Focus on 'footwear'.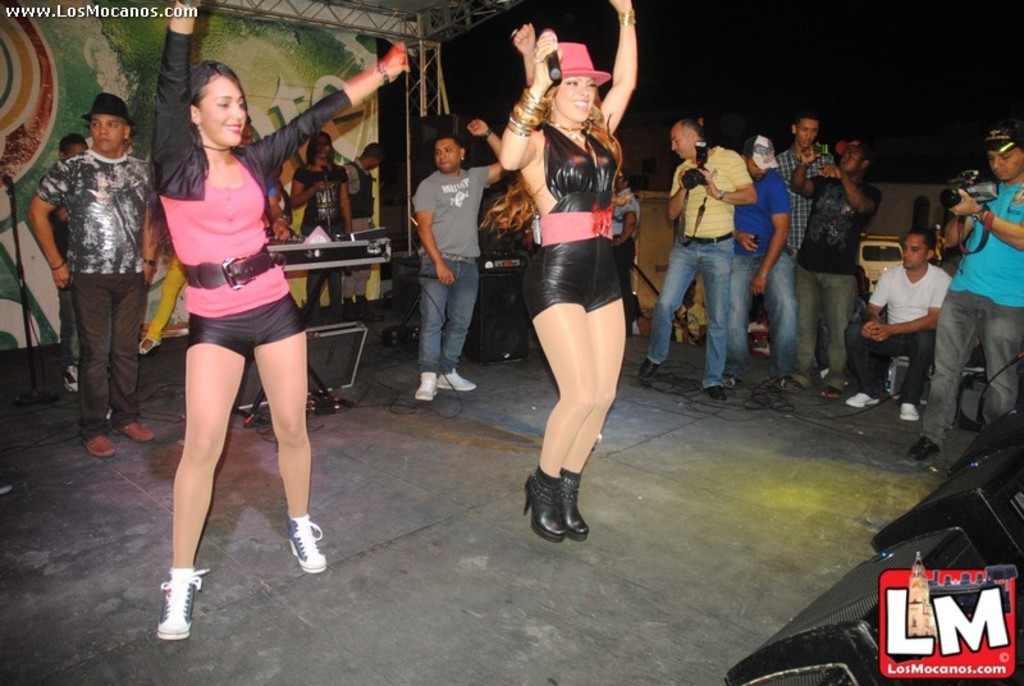
Focused at select_region(634, 356, 658, 381).
